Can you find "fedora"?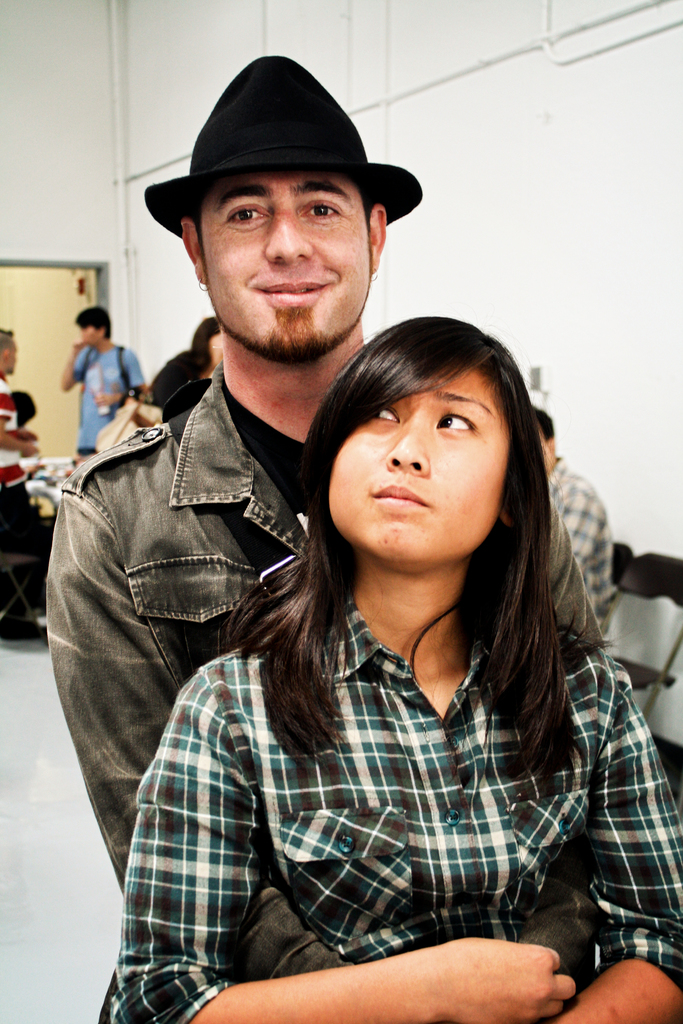
Yes, bounding box: detection(138, 55, 418, 233).
